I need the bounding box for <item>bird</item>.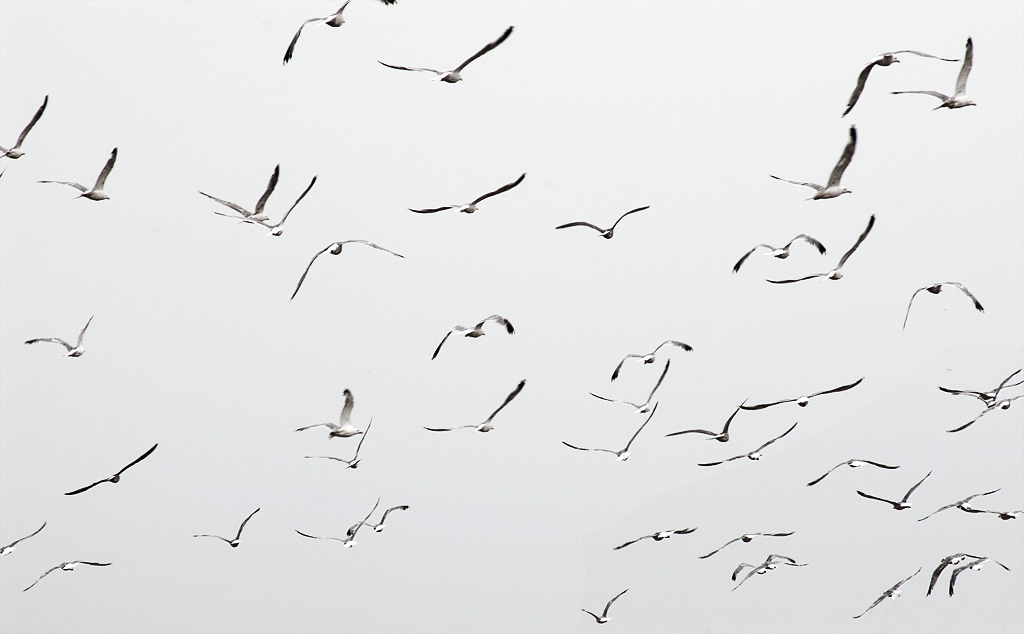
Here it is: left=732, top=557, right=804, bottom=592.
